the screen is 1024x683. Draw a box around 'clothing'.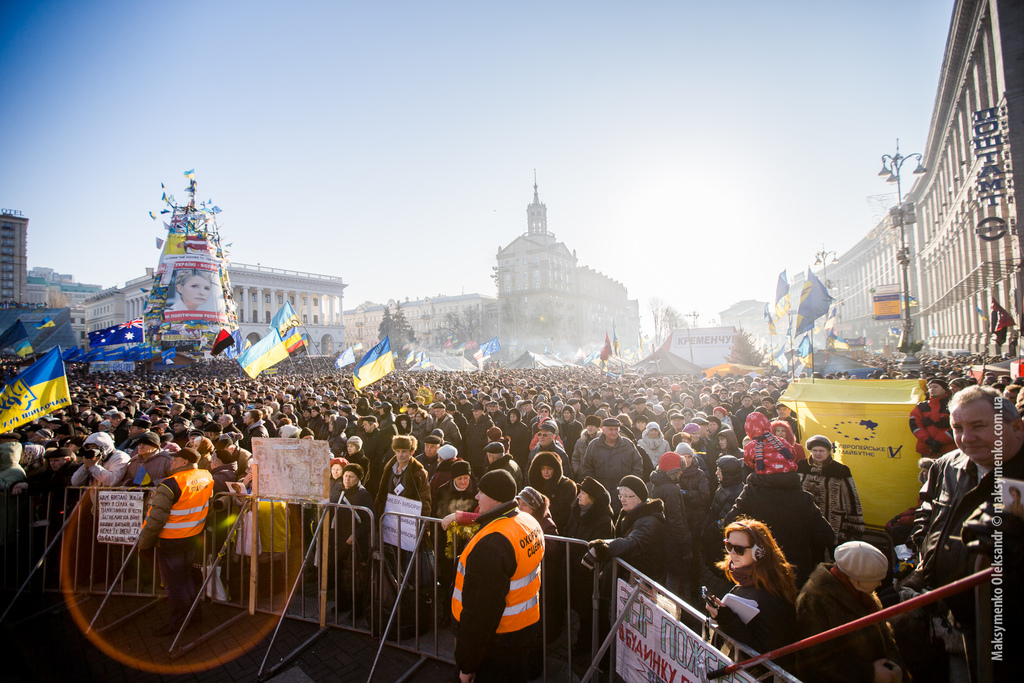
[492, 410, 509, 425].
